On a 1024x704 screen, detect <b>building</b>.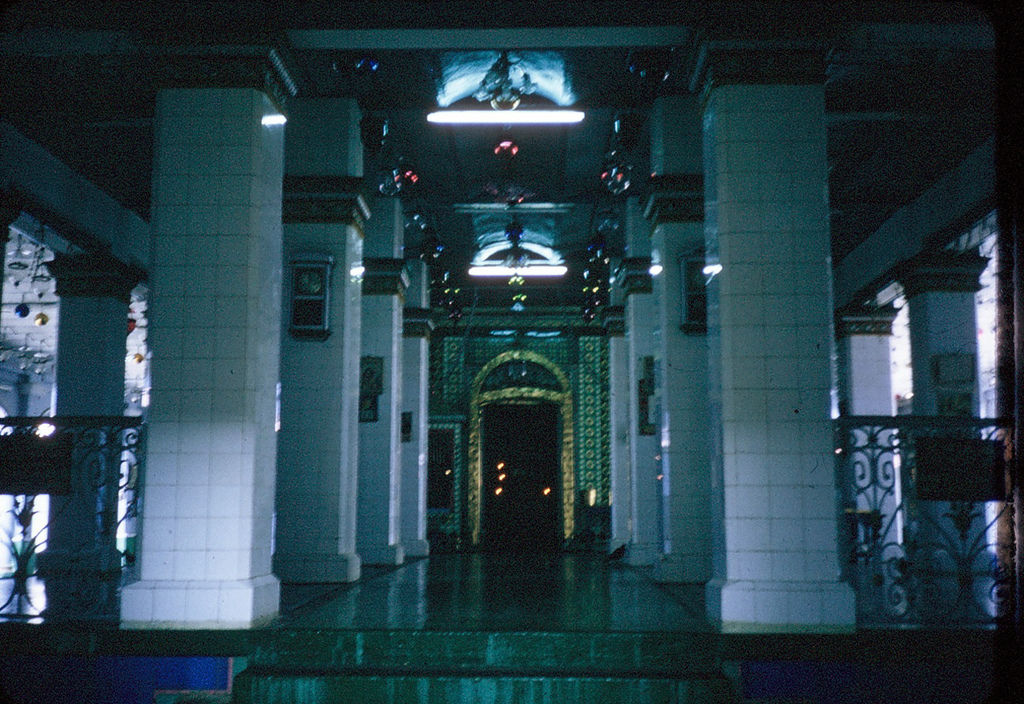
0,0,1023,703.
